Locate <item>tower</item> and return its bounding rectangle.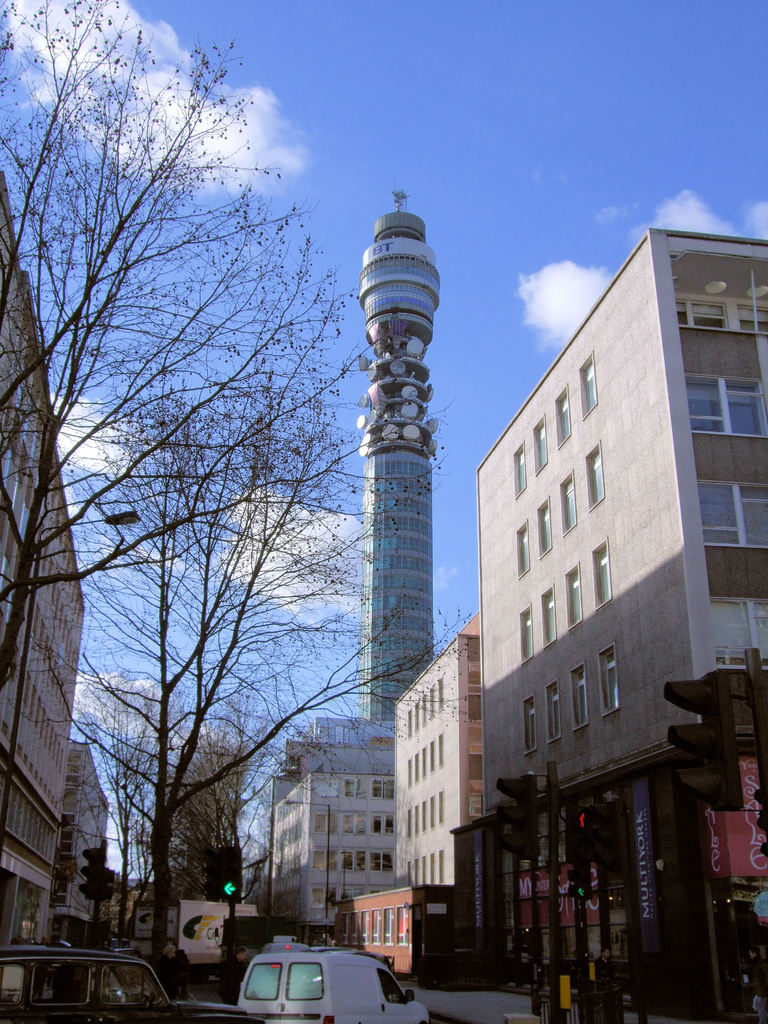
(x1=357, y1=193, x2=437, y2=717).
